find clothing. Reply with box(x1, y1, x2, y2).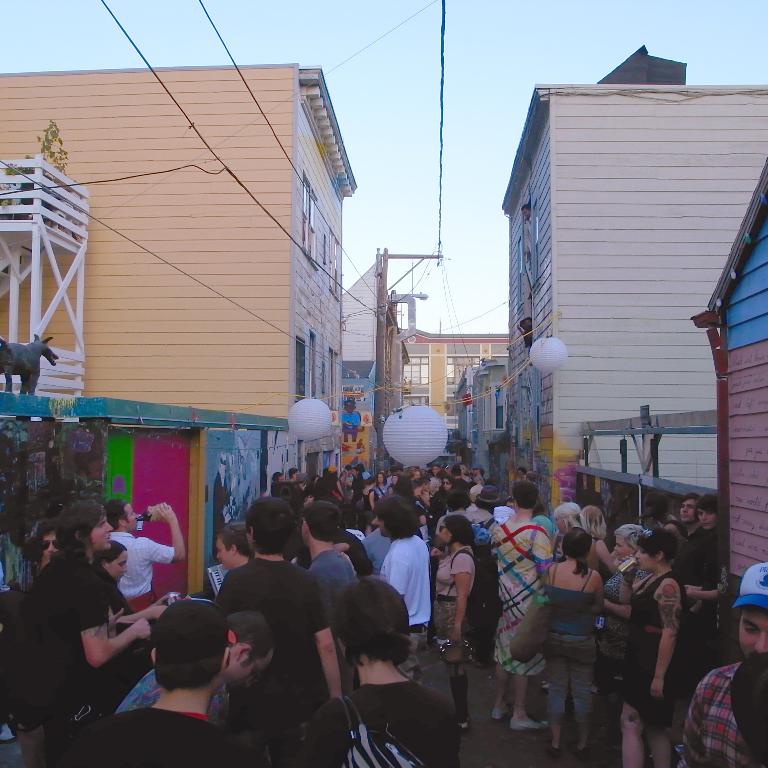
box(218, 552, 334, 747).
